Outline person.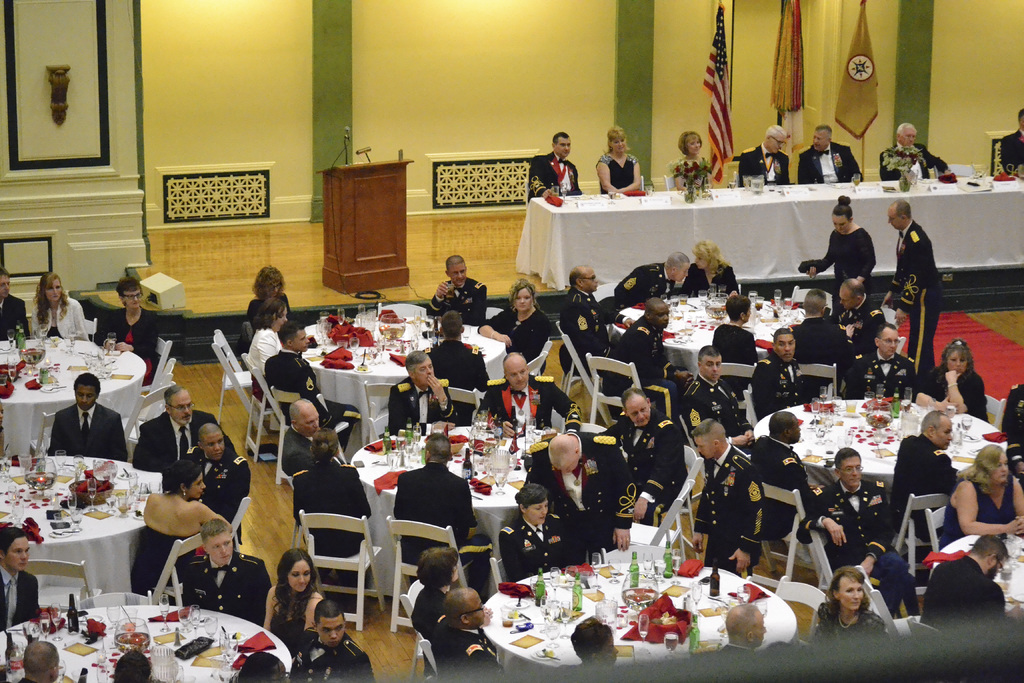
Outline: [left=428, top=589, right=490, bottom=682].
